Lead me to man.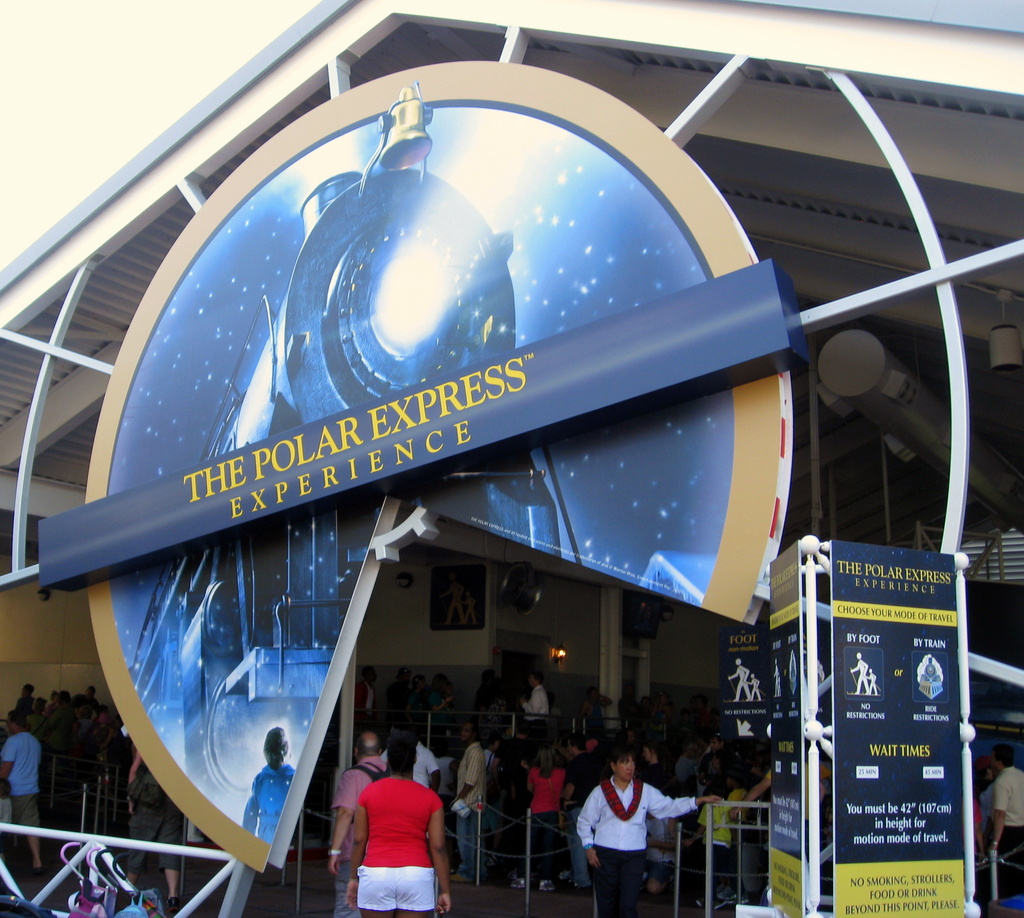
Lead to 848/652/868/693.
